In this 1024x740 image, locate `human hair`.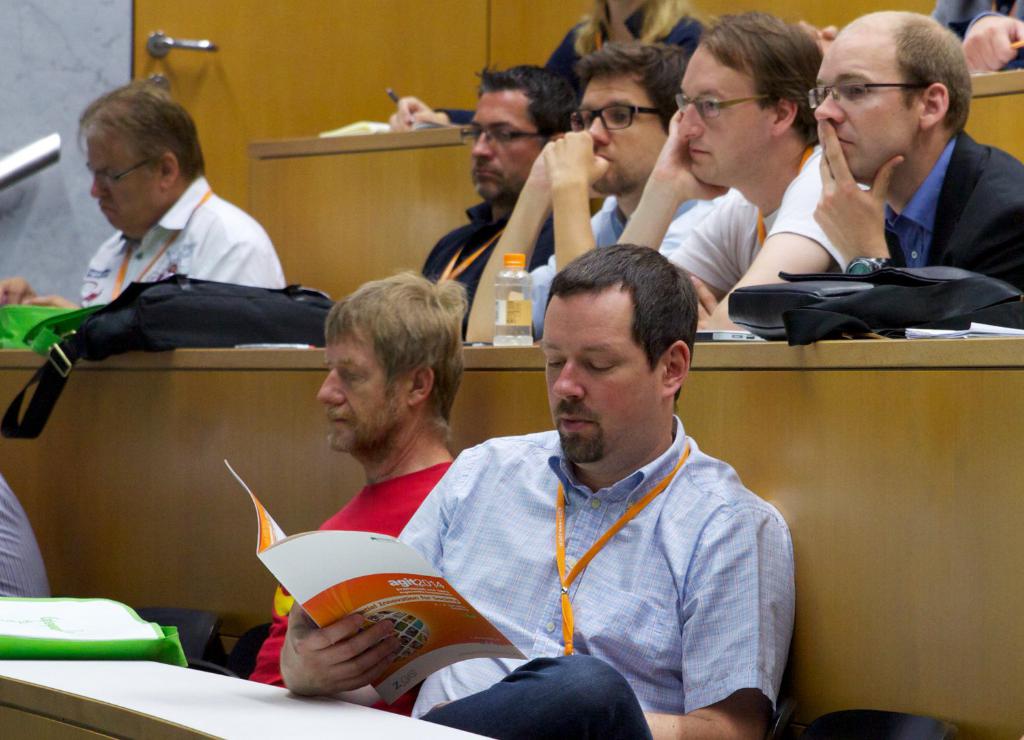
Bounding box: [685, 11, 825, 143].
